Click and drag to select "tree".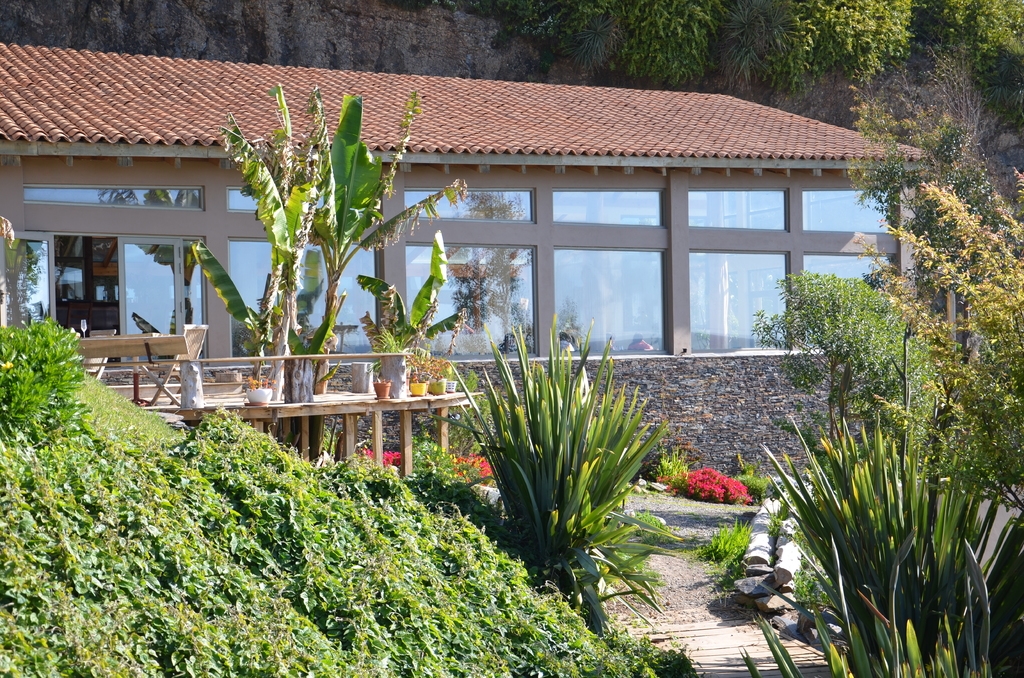
Selection: x1=194, y1=85, x2=493, y2=411.
